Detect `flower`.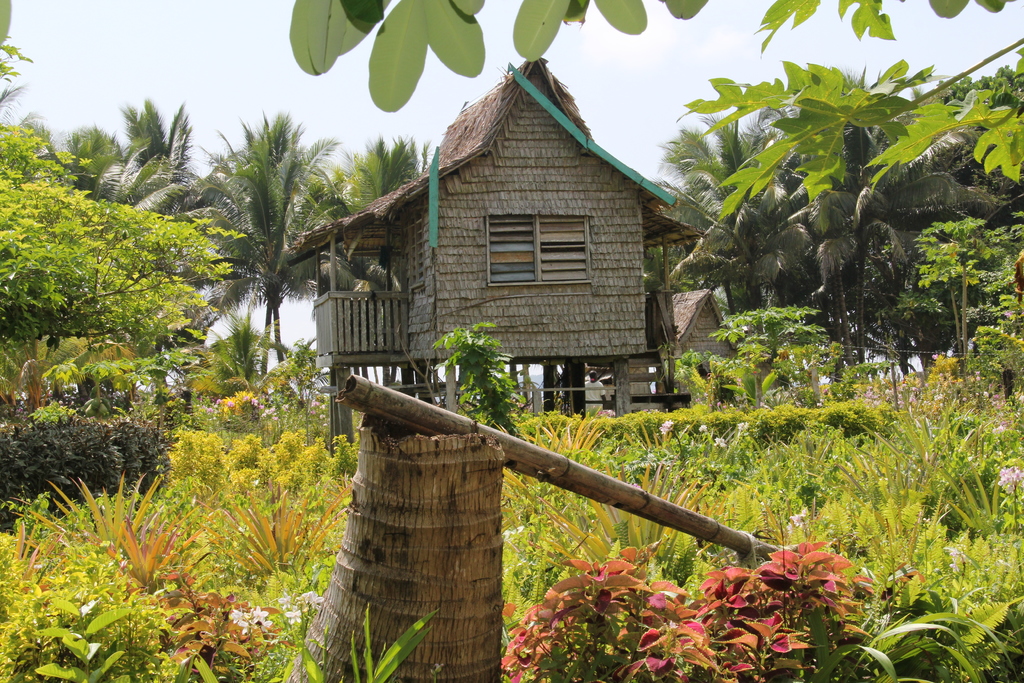
Detected at Rect(243, 395, 267, 409).
